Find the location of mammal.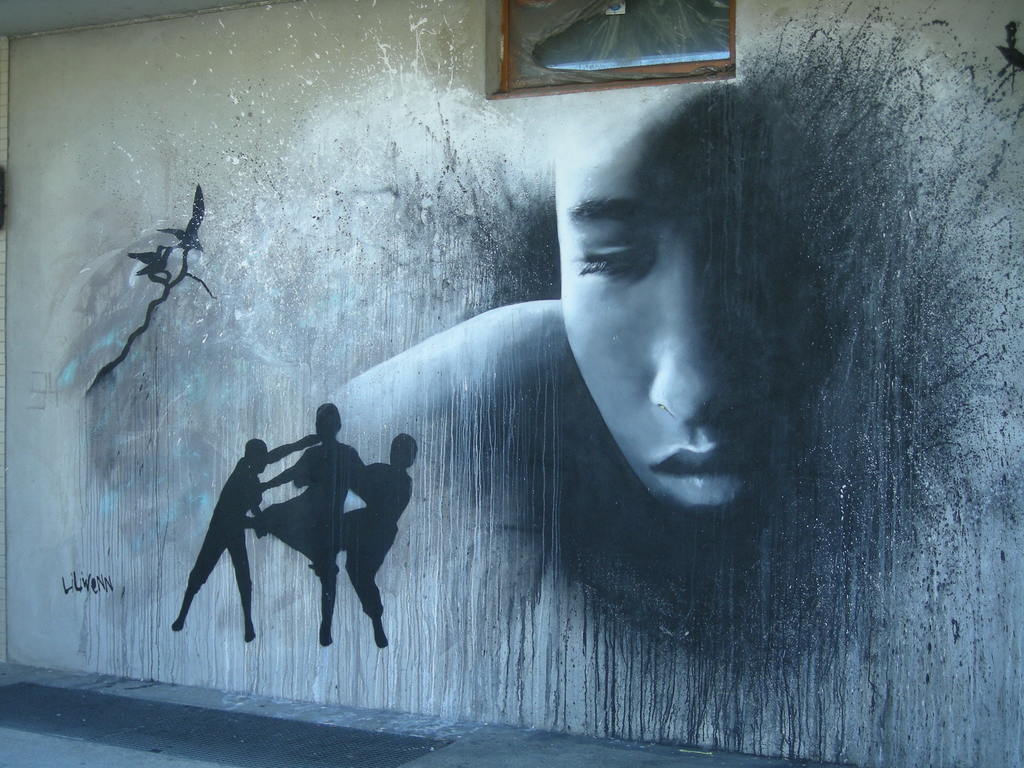
Location: detection(166, 428, 320, 637).
